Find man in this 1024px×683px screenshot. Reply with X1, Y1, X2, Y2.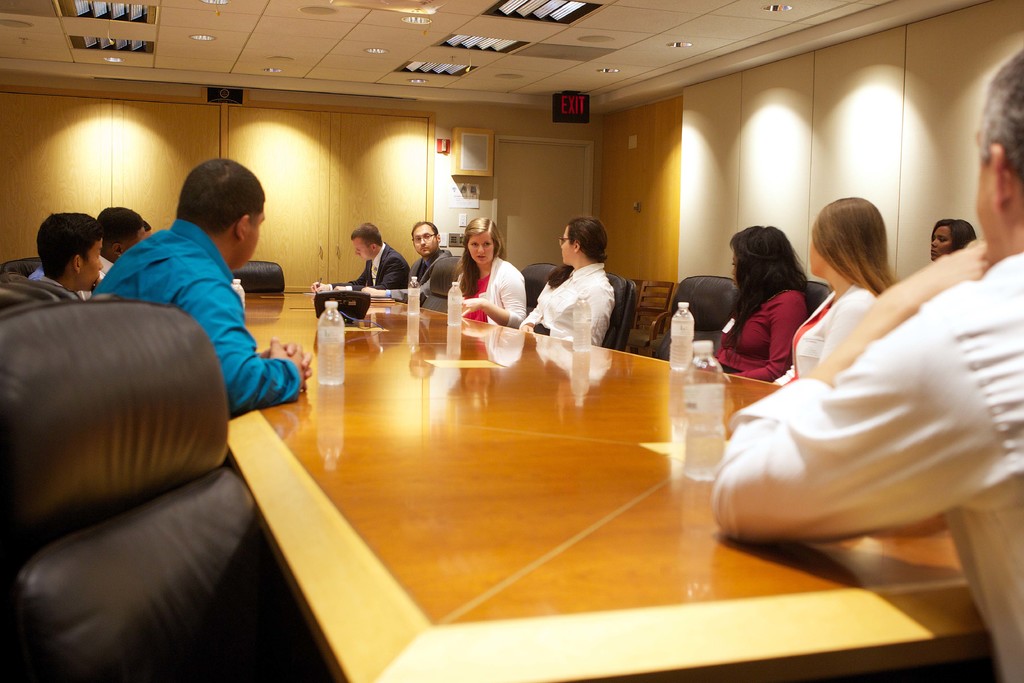
95, 199, 143, 278.
